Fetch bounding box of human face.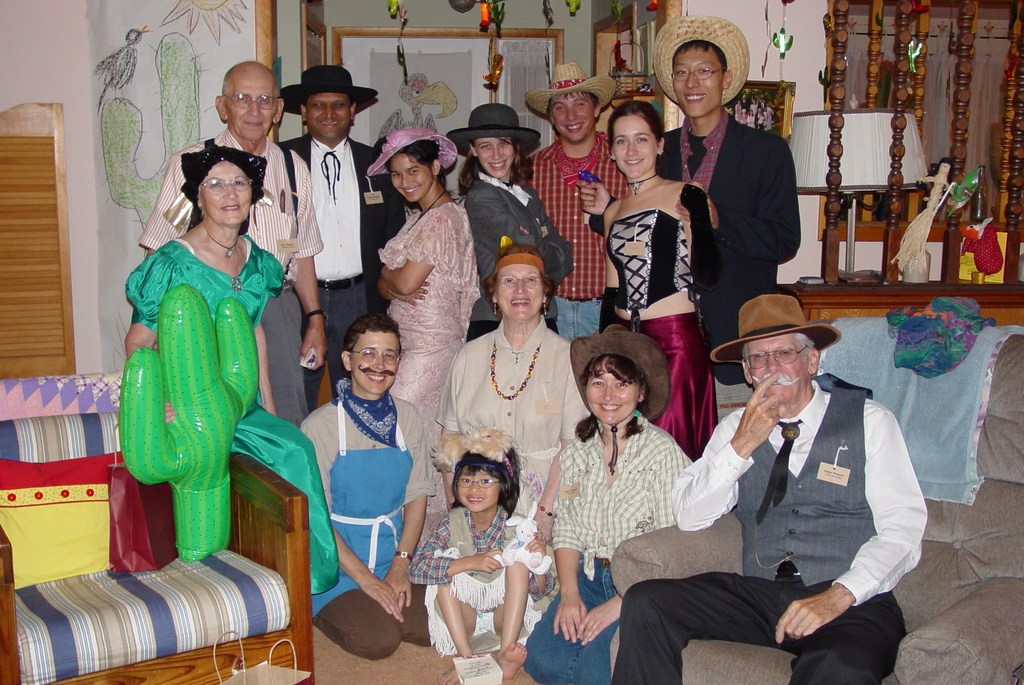
Bbox: locate(470, 136, 513, 176).
